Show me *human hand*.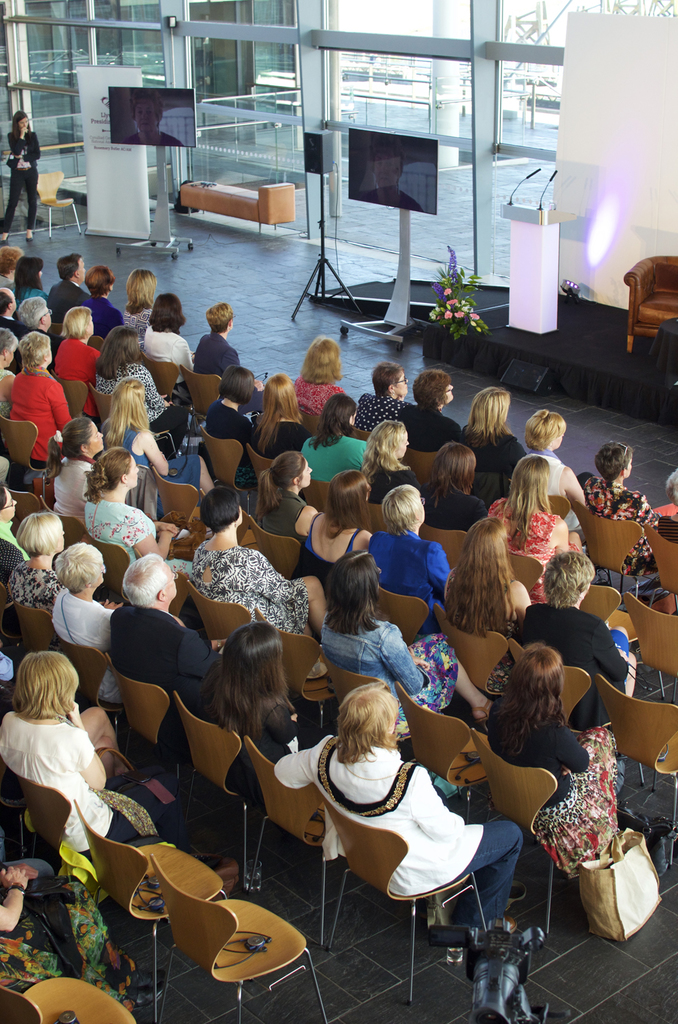
*human hand* is here: {"x1": 619, "y1": 648, "x2": 629, "y2": 660}.
